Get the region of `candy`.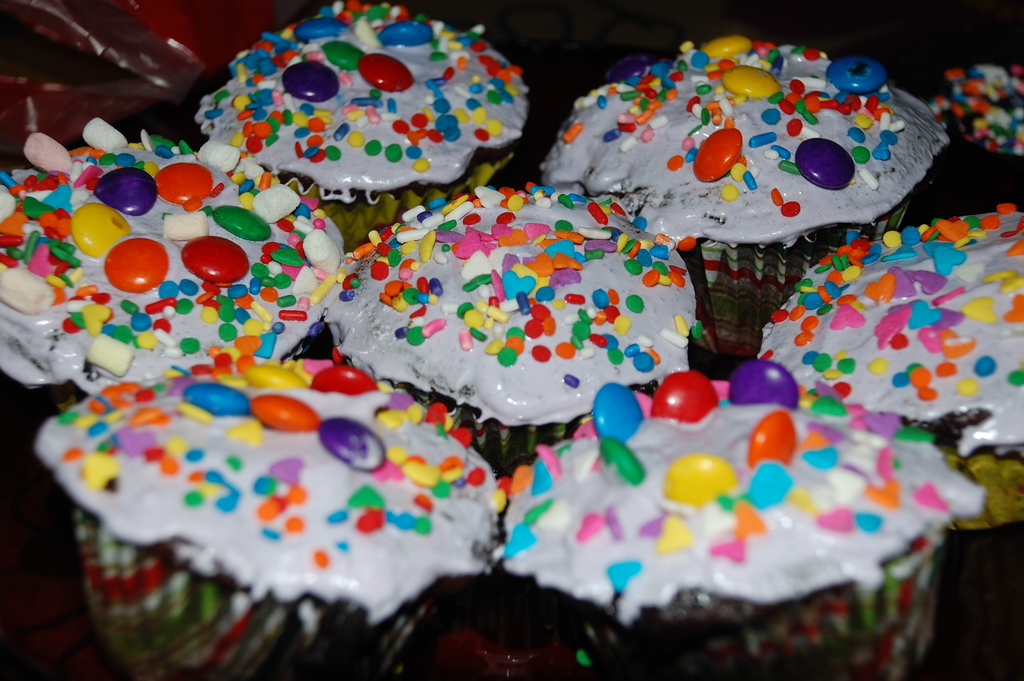
(41,156,340,385).
